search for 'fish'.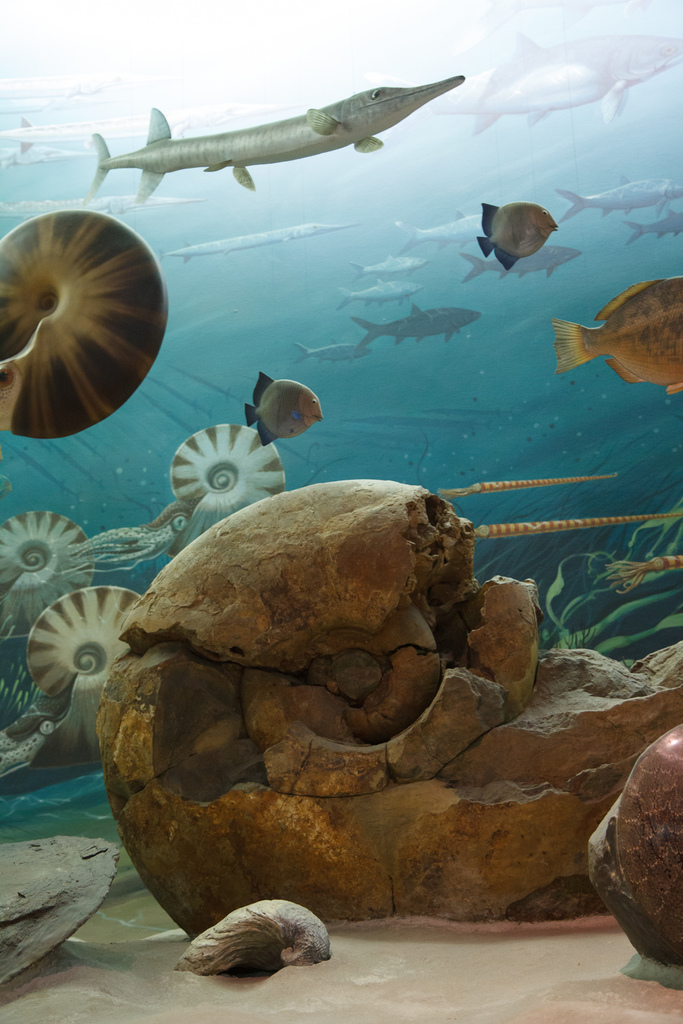
Found at l=555, t=168, r=682, b=220.
